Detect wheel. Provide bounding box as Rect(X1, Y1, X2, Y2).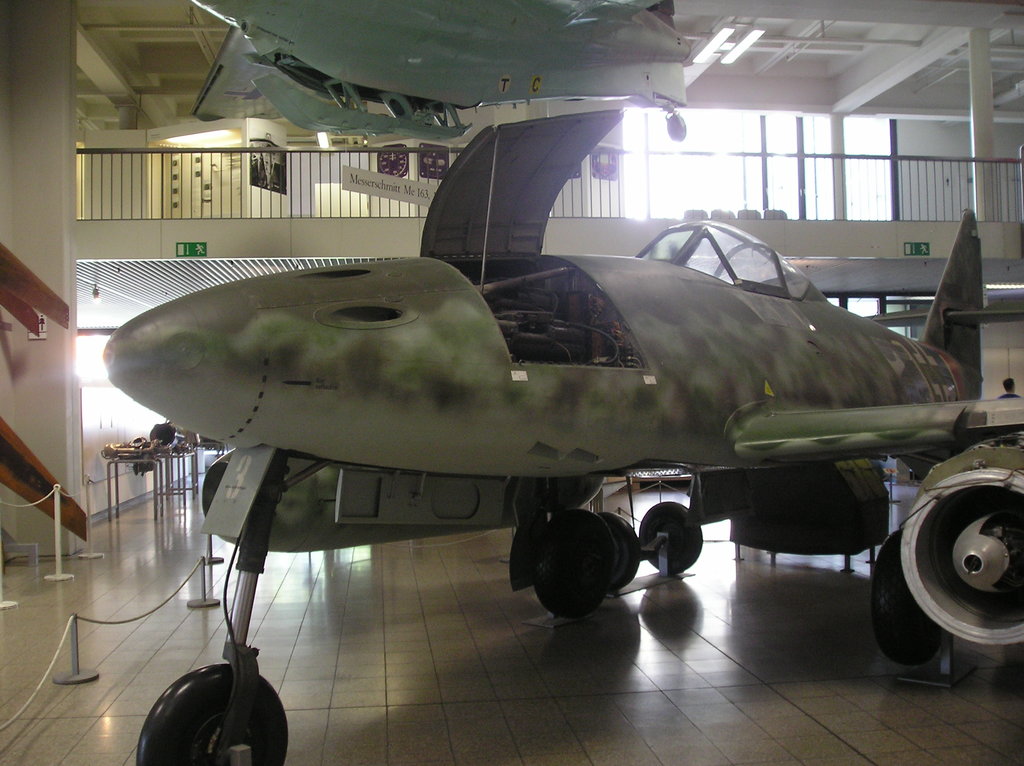
Rect(534, 511, 616, 614).
